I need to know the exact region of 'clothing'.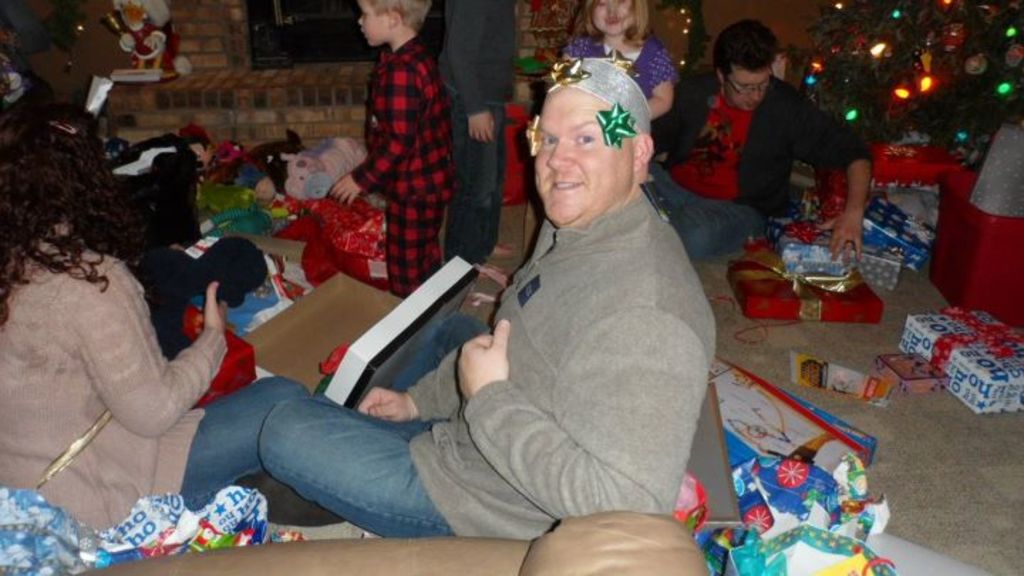
Region: <bbox>553, 46, 673, 98</bbox>.
